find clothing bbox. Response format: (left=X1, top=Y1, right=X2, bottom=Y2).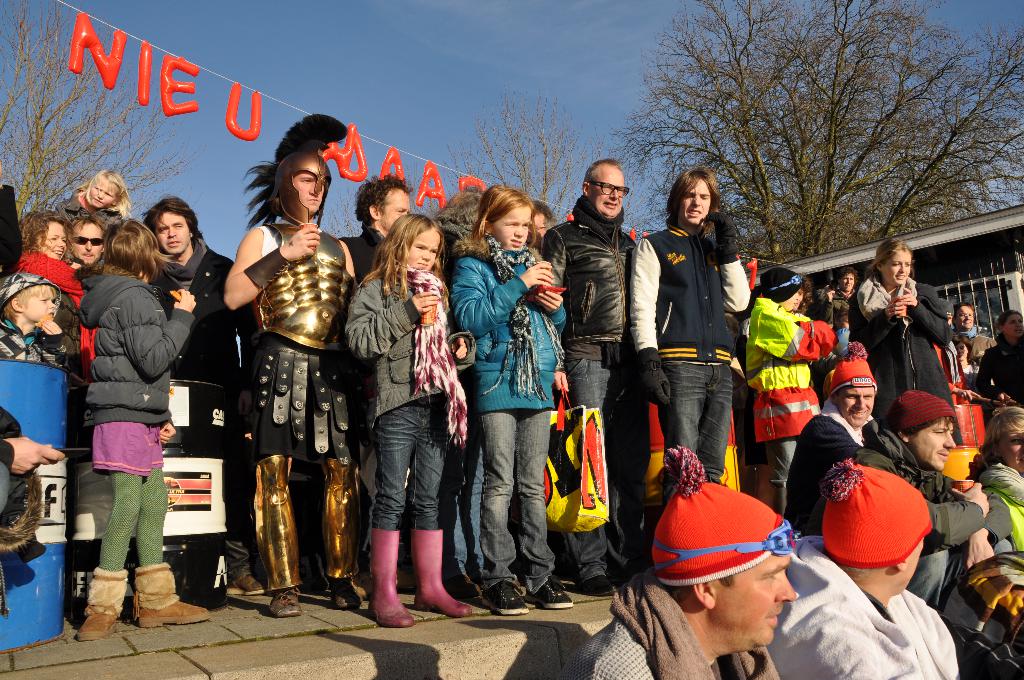
(left=968, top=464, right=1023, bottom=538).
